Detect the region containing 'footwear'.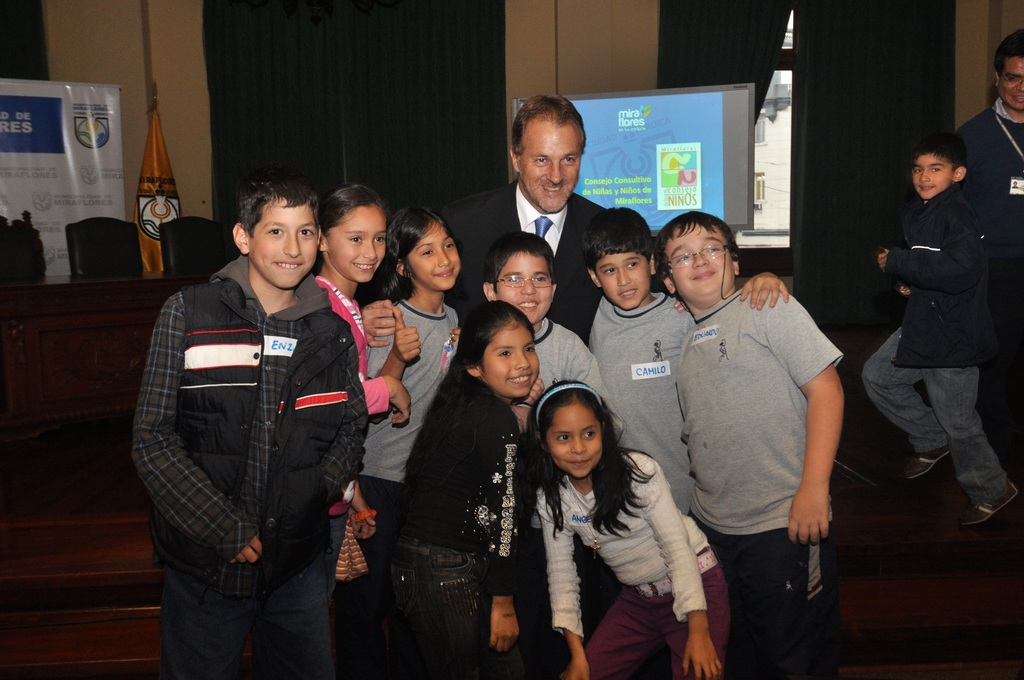
902,453,948,482.
